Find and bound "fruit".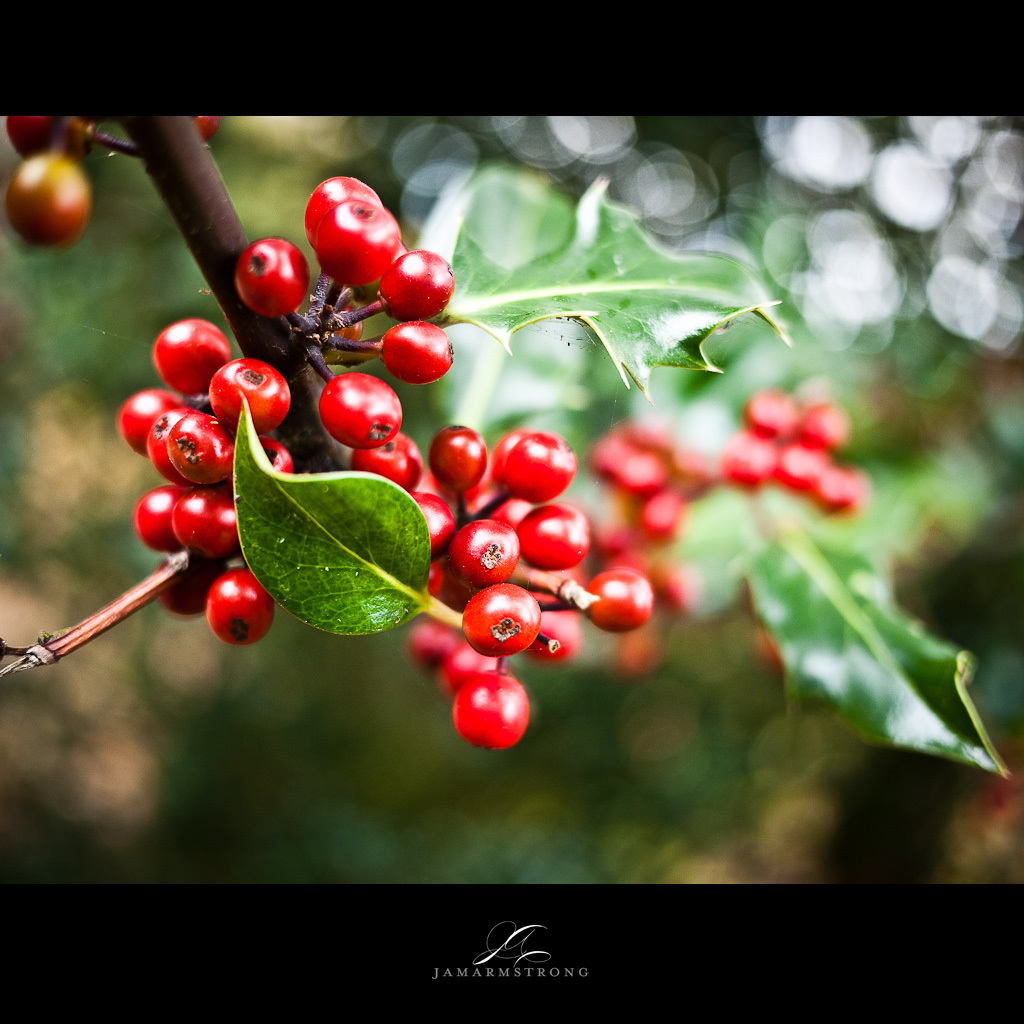
Bound: bbox=[191, 115, 223, 141].
